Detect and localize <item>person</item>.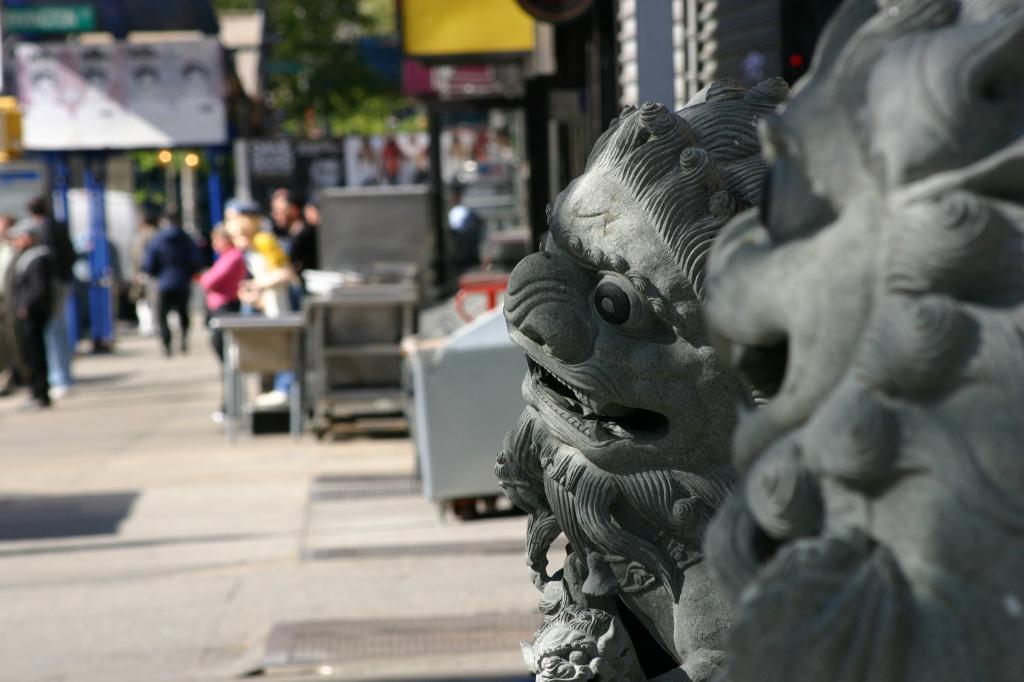
Localized at <region>27, 197, 81, 399</region>.
